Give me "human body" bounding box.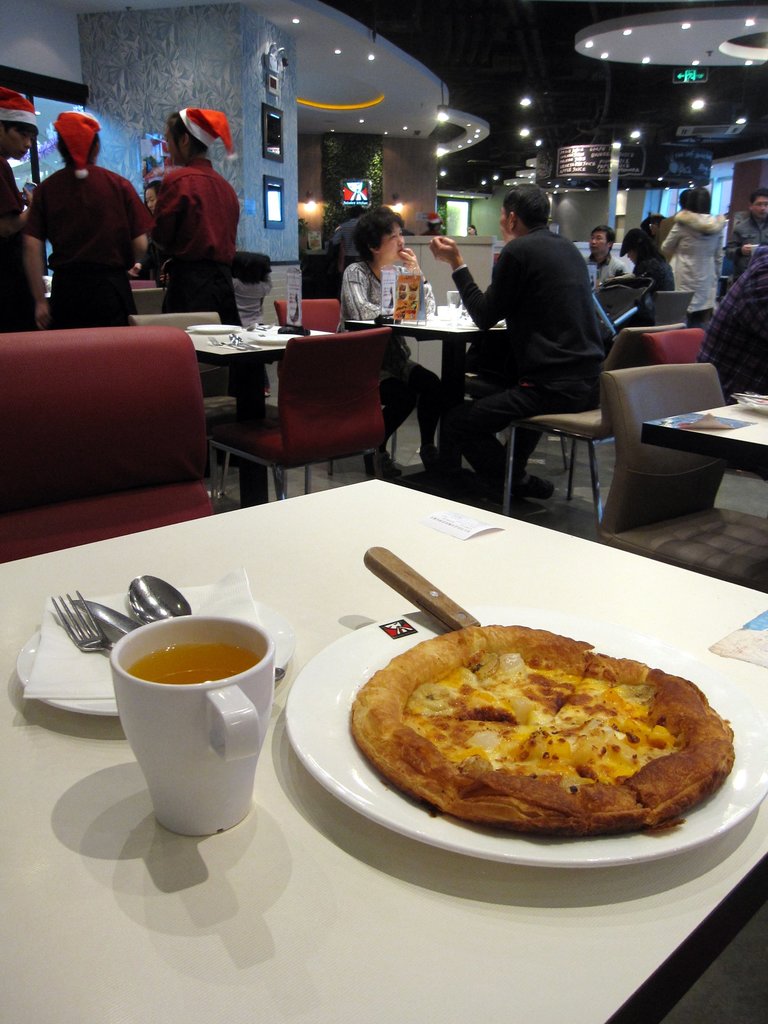
left=140, top=99, right=243, bottom=326.
